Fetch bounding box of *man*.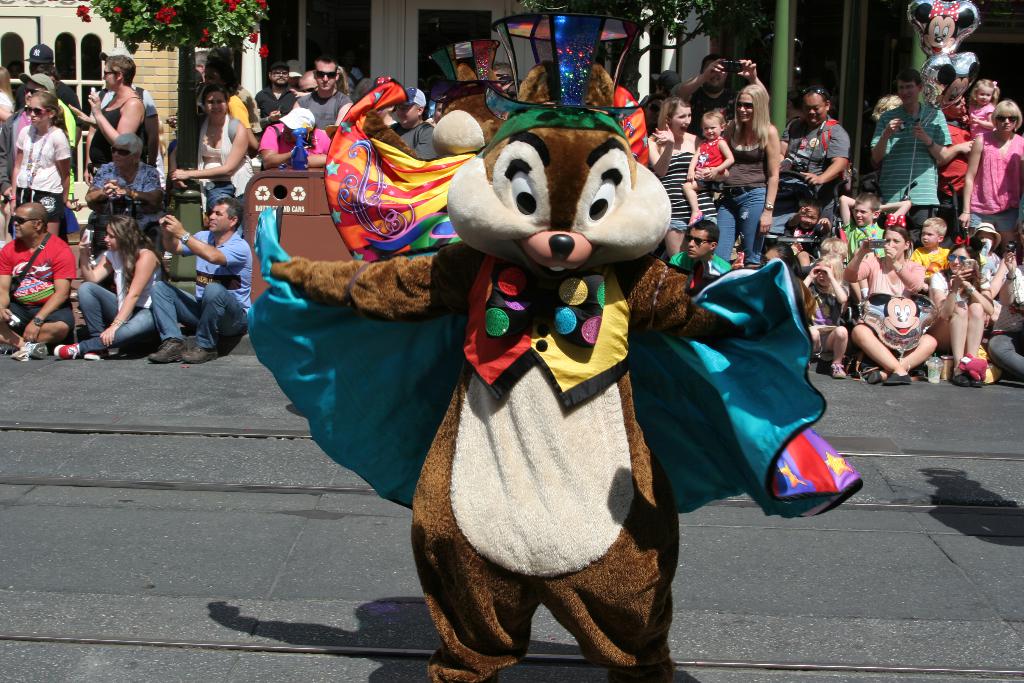
Bbox: crop(0, 200, 79, 360).
